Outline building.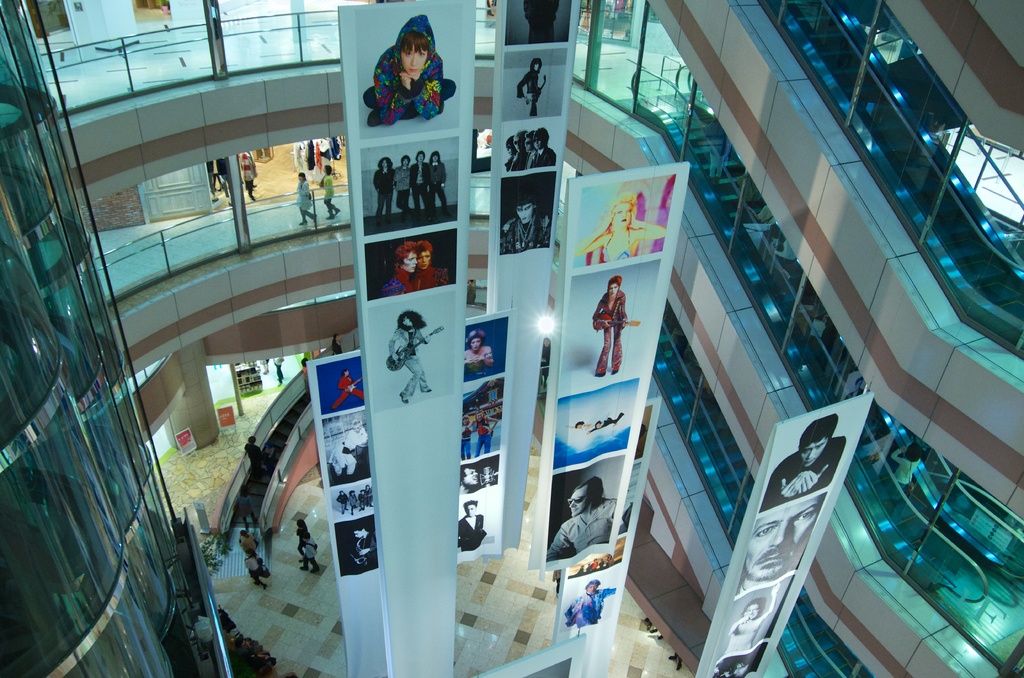
Outline: l=1, t=0, r=1023, b=677.
